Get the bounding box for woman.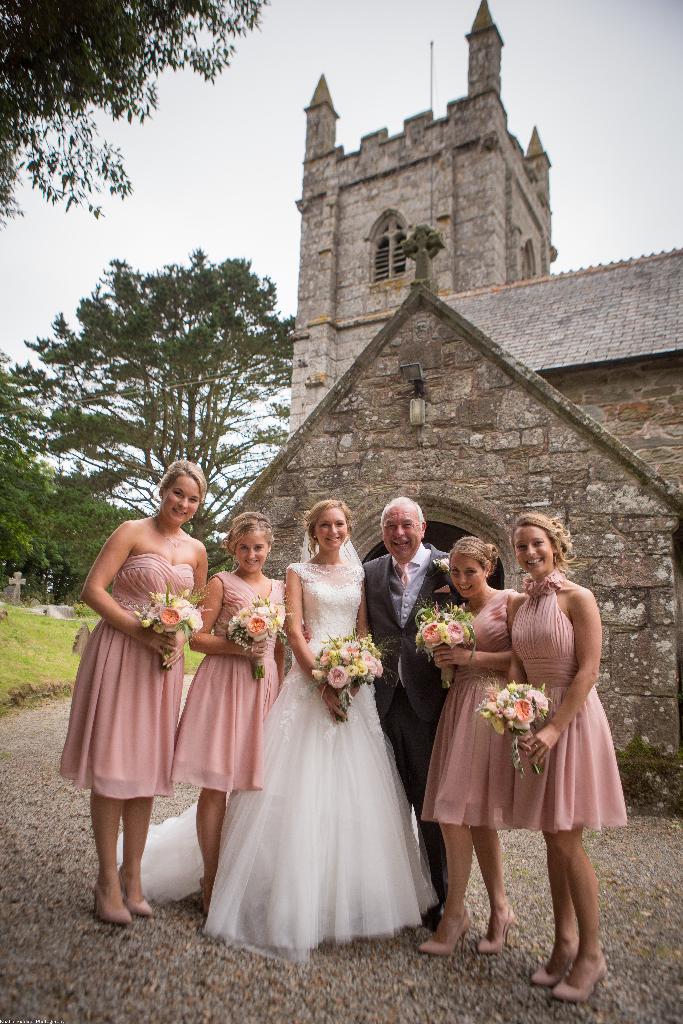
box=[186, 511, 297, 907].
